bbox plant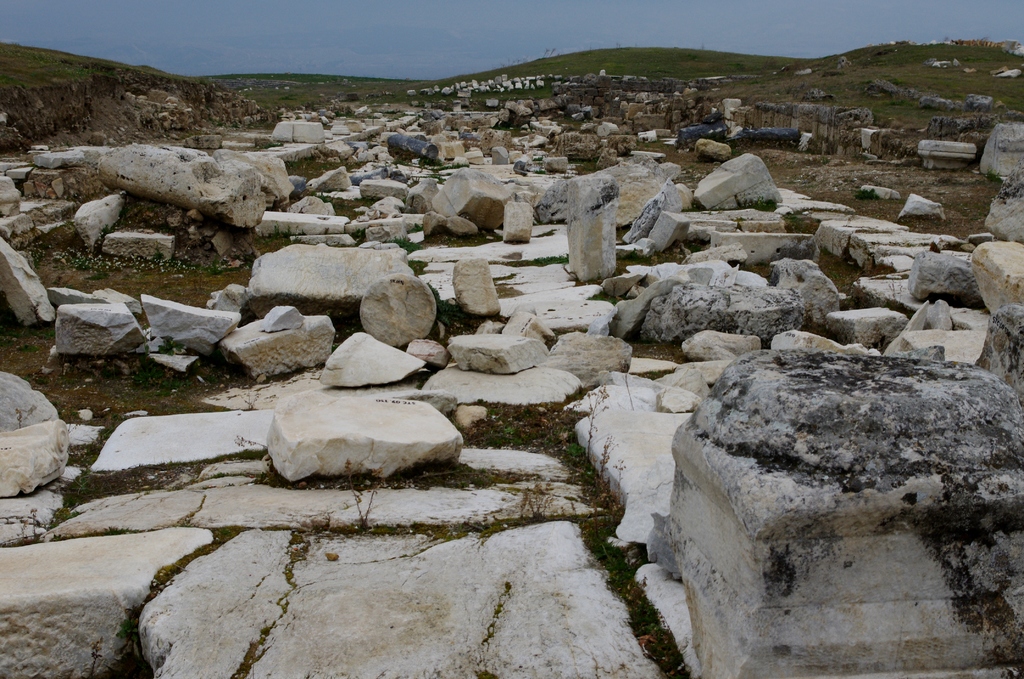
[207,522,232,544]
